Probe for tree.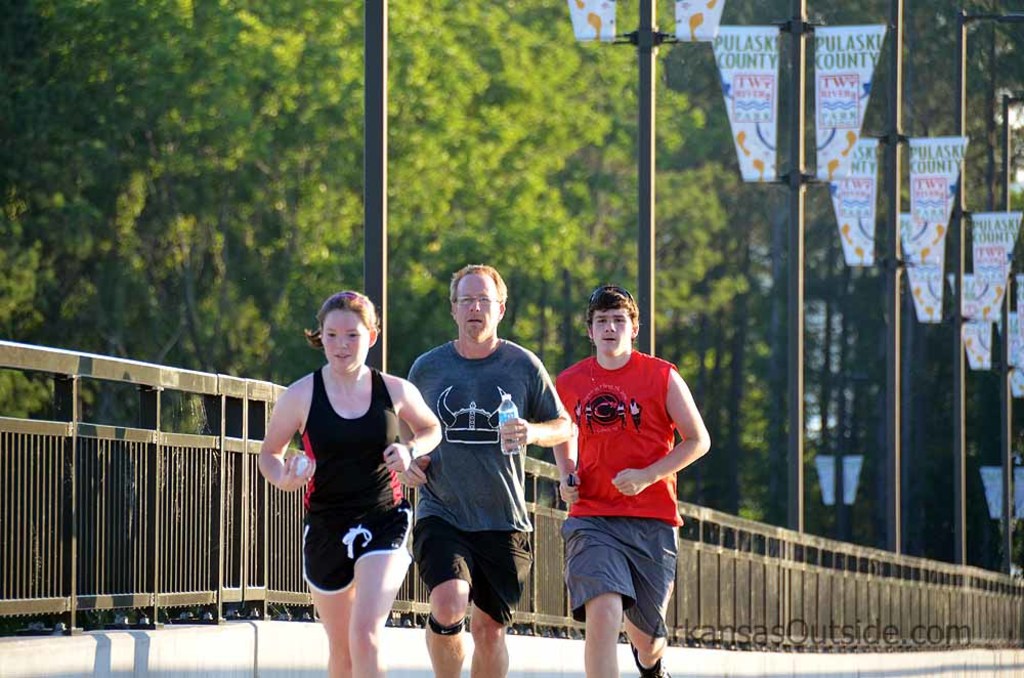
Probe result: bbox(443, 0, 613, 378).
